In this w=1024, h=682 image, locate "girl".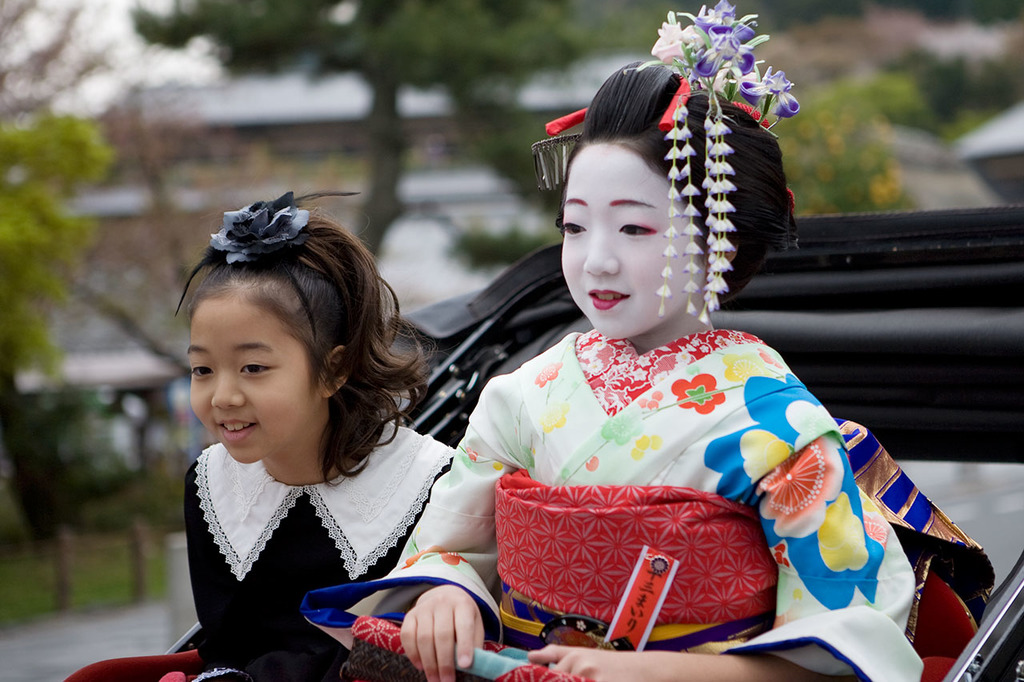
Bounding box: 305 0 990 681.
